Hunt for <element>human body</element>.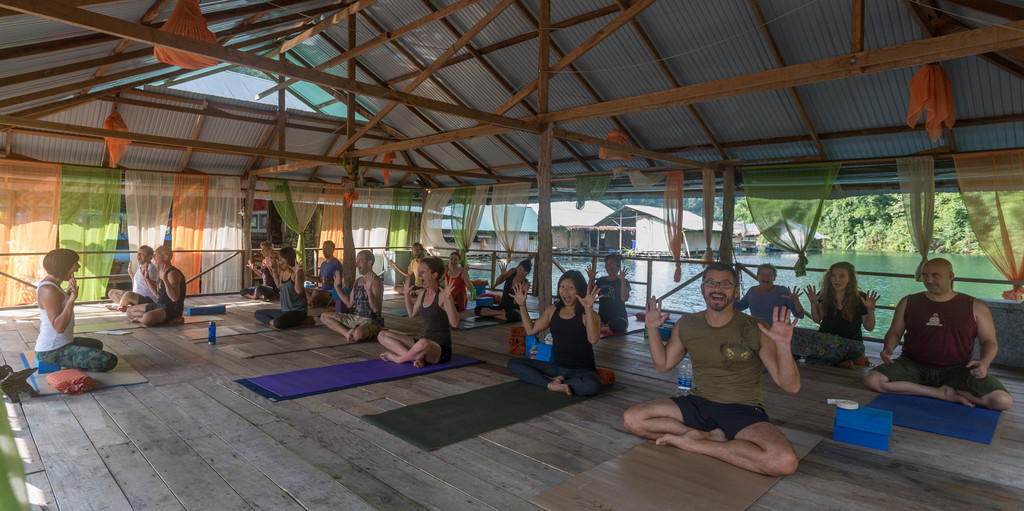
Hunted down at [633,262,801,474].
